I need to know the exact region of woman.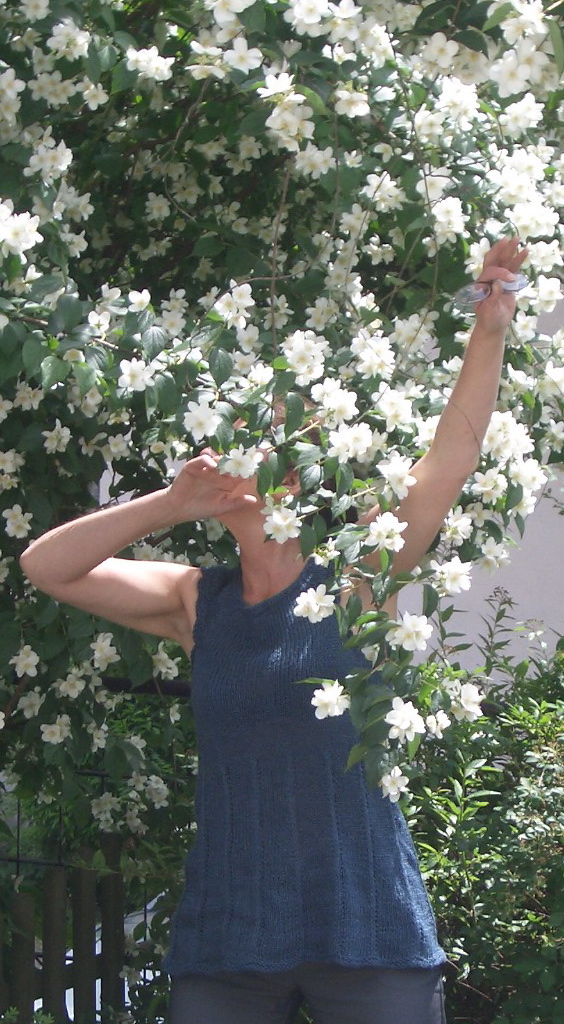
Region: crop(25, 227, 536, 1021).
